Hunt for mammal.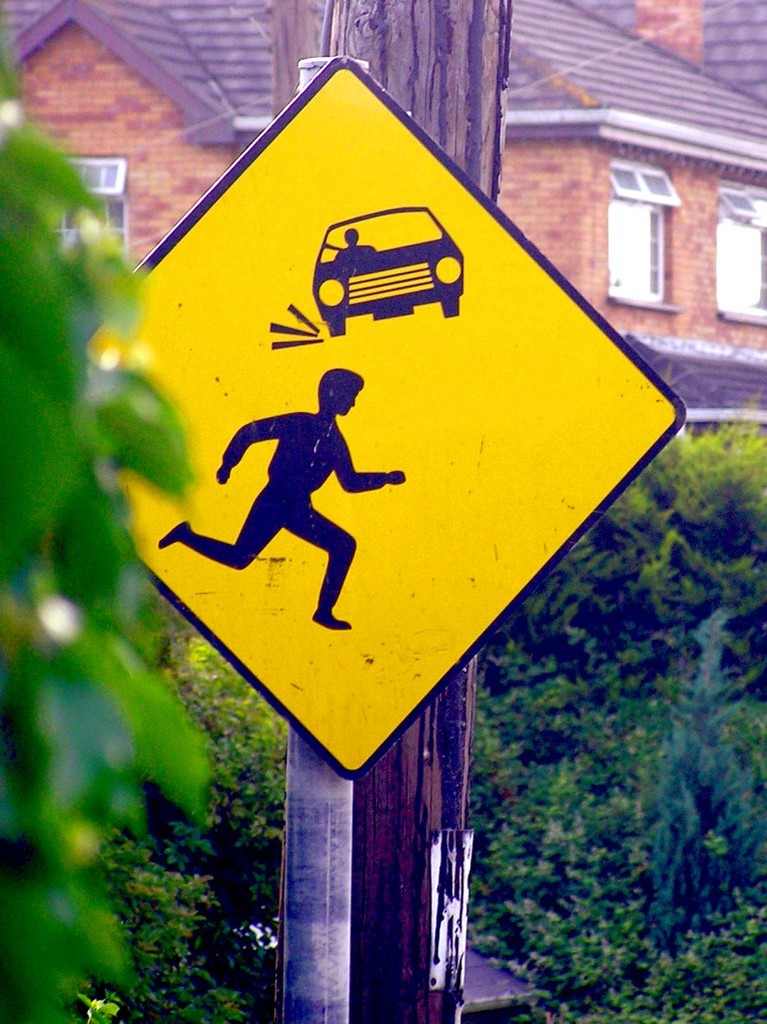
Hunted down at (x1=205, y1=373, x2=409, y2=635).
